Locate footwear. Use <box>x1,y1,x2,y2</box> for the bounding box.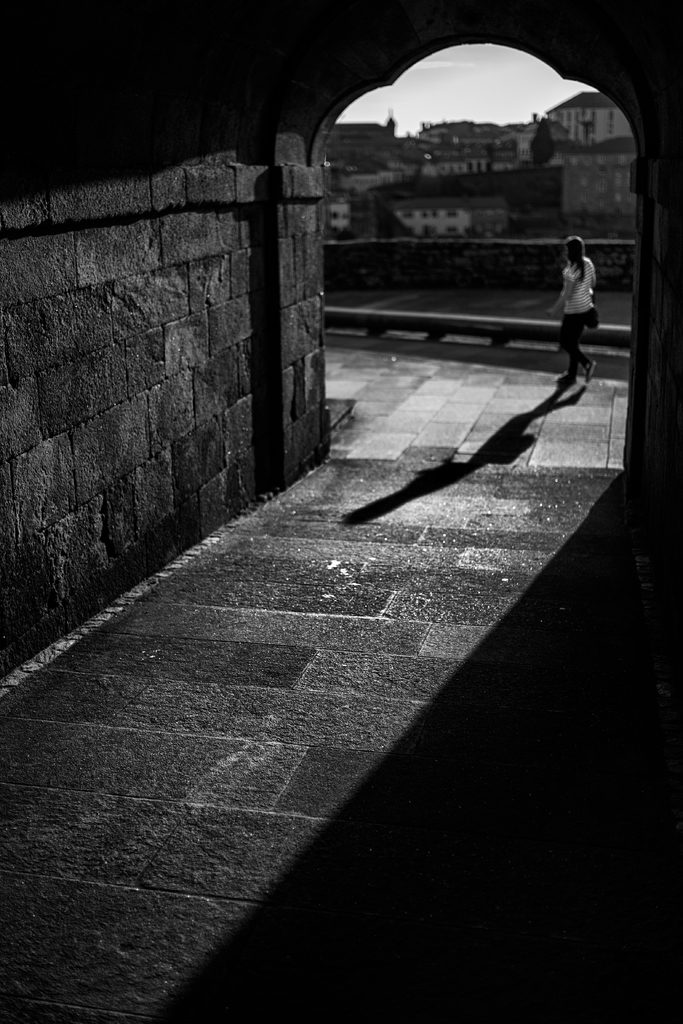
<box>583,361,598,383</box>.
